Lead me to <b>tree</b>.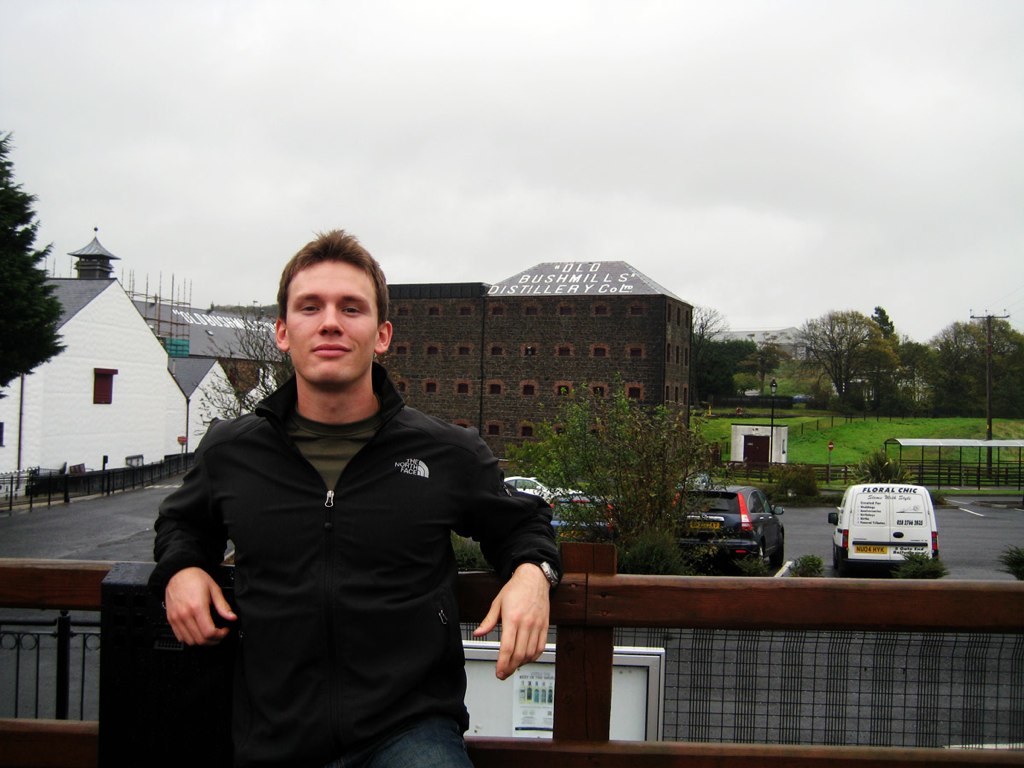
Lead to select_region(511, 365, 723, 573).
